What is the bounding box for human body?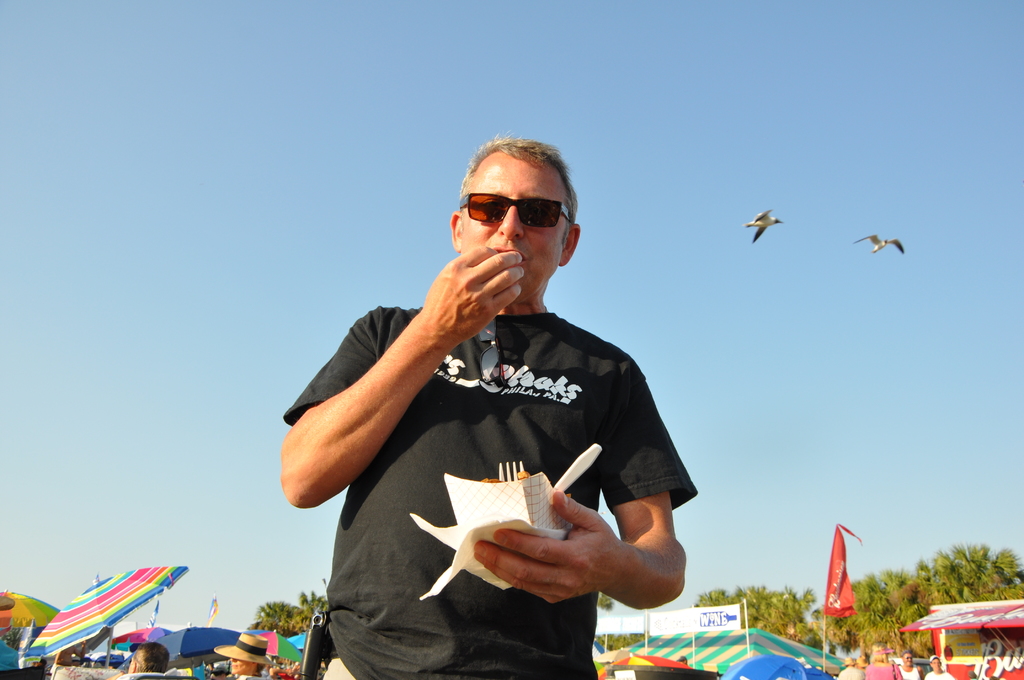
(left=307, top=177, right=704, bottom=660).
